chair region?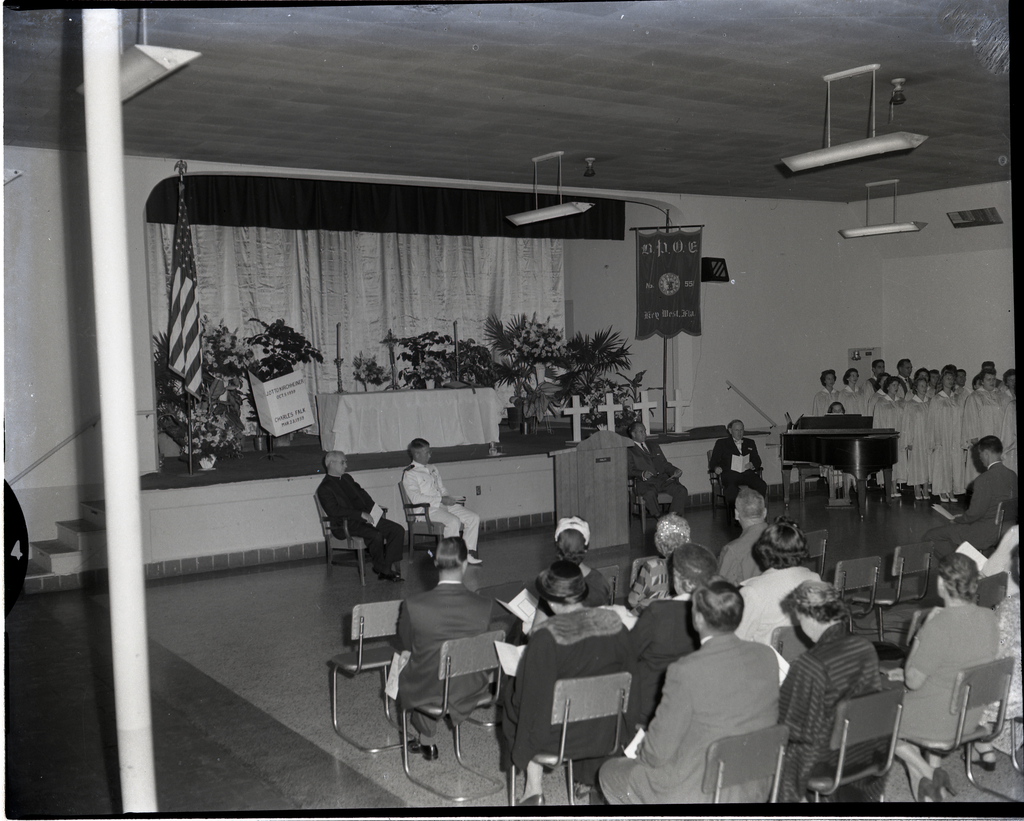
{"x1": 819, "y1": 562, "x2": 885, "y2": 662}
